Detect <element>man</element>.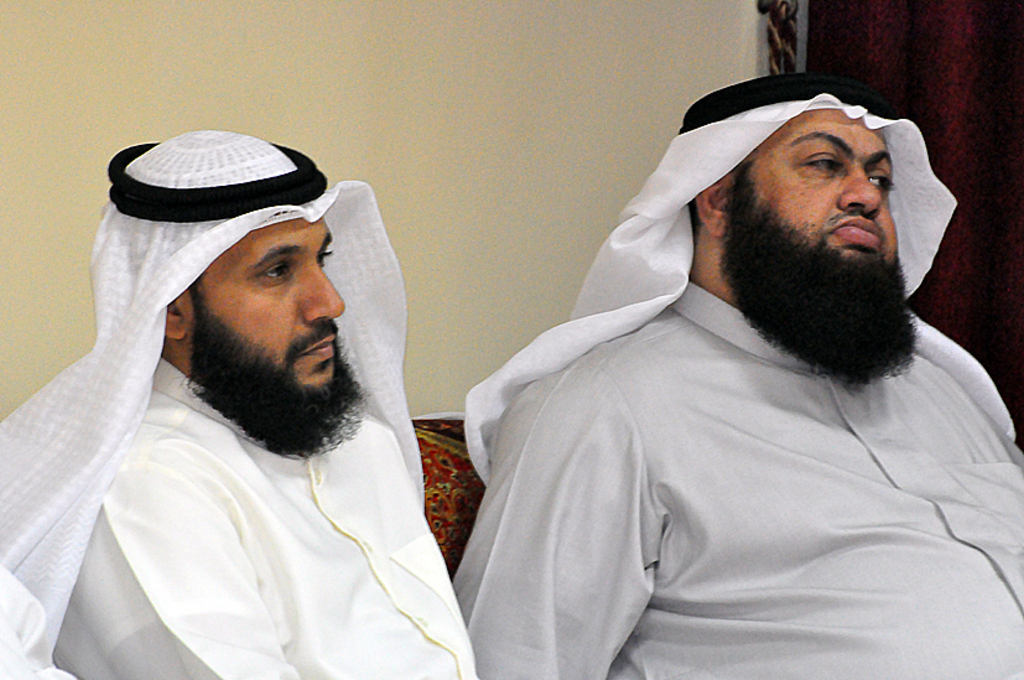
Detected at l=16, t=110, r=501, b=678.
